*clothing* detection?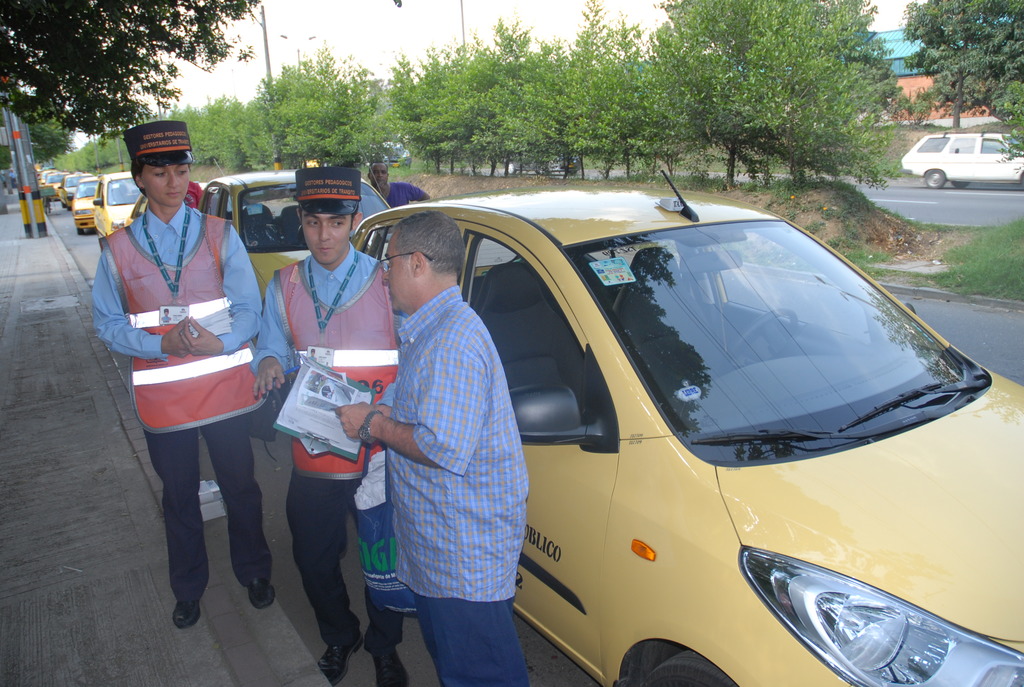
crop(241, 248, 396, 628)
